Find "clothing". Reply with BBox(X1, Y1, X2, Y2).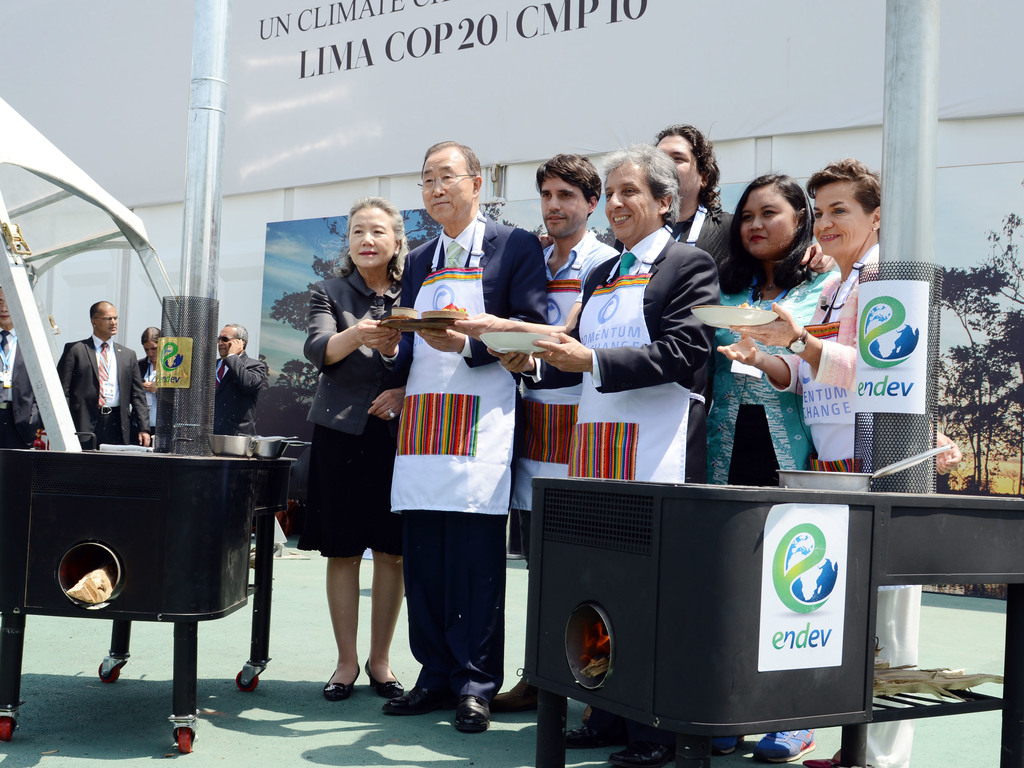
BBox(522, 224, 721, 484).
